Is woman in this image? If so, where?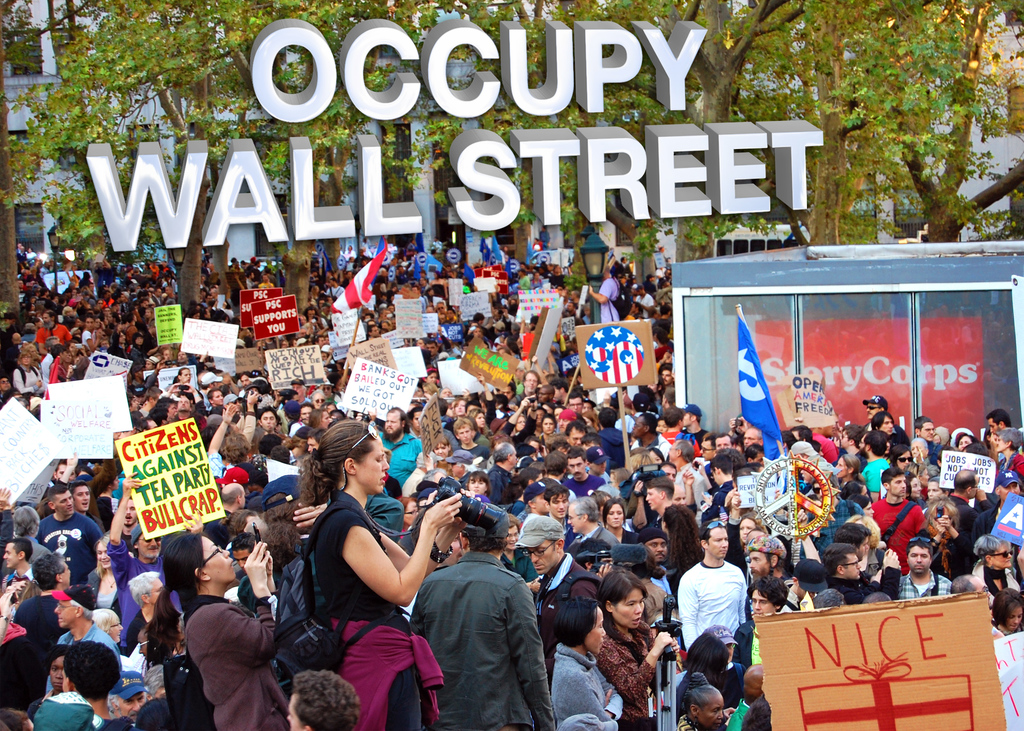
Yes, at box=[502, 397, 532, 438].
